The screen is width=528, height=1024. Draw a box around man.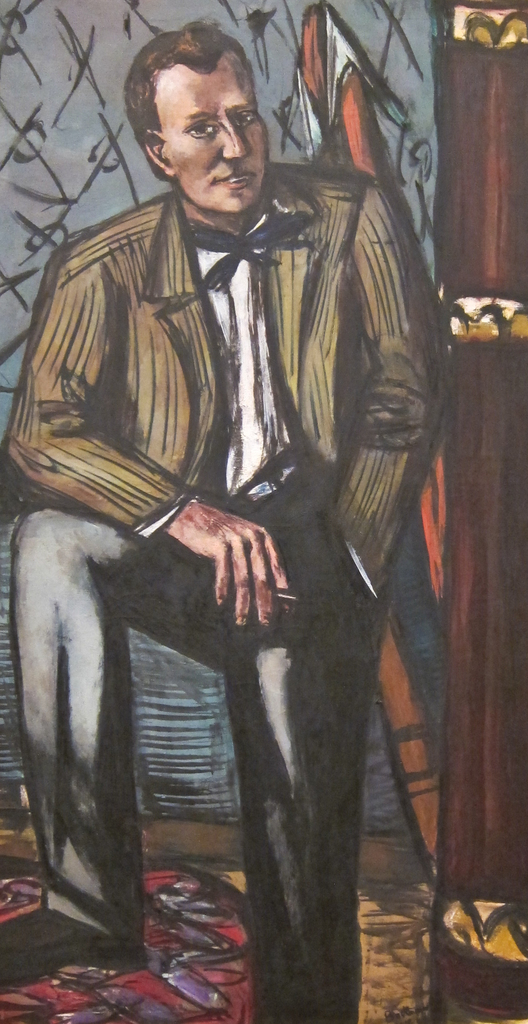
20 0 467 1023.
